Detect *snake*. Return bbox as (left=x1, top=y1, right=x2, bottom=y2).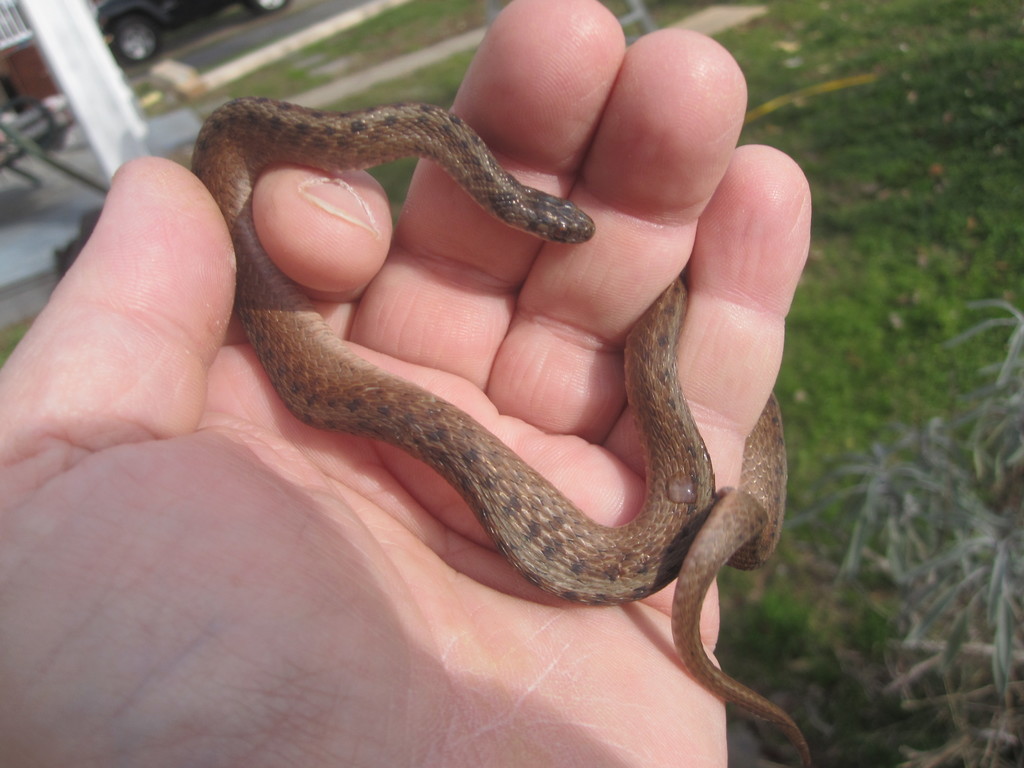
(left=191, top=97, right=815, bottom=767).
